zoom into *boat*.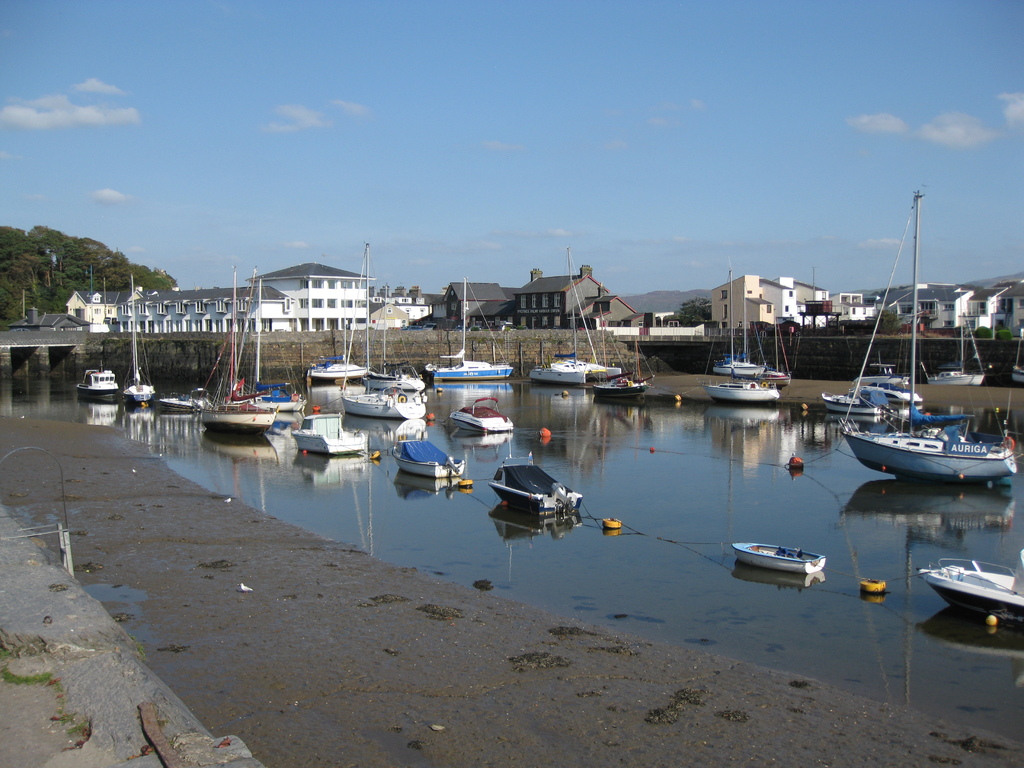
Zoom target: (left=68, top=365, right=118, bottom=400).
